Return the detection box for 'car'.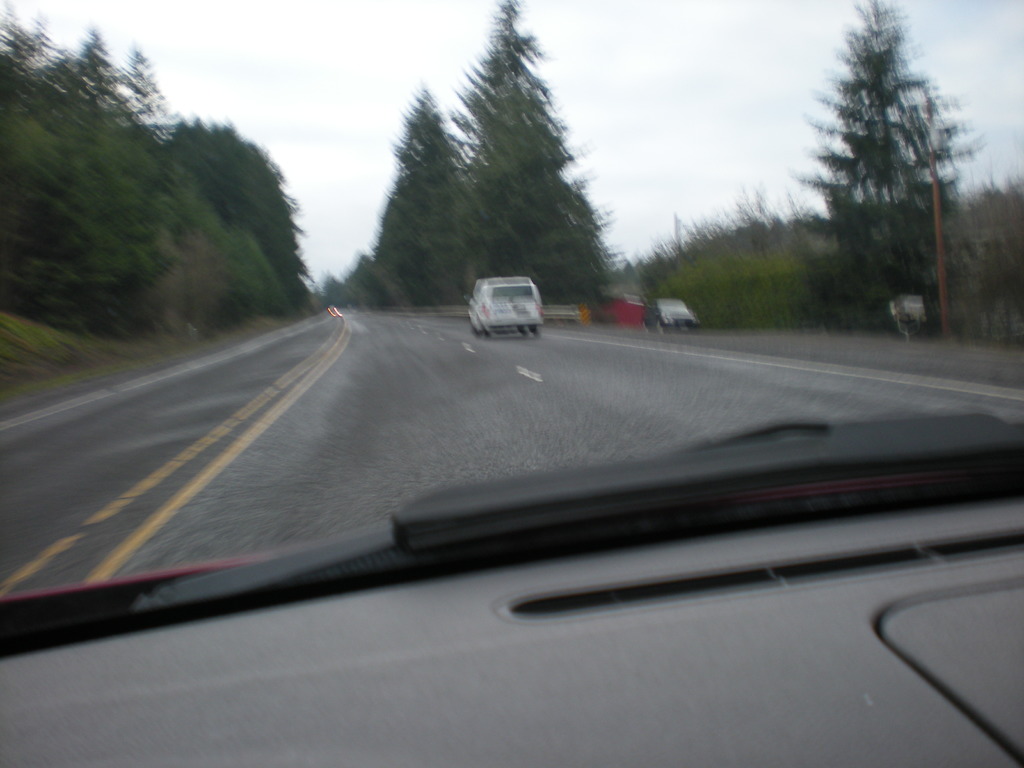
pyautogui.locateOnScreen(457, 269, 546, 342).
